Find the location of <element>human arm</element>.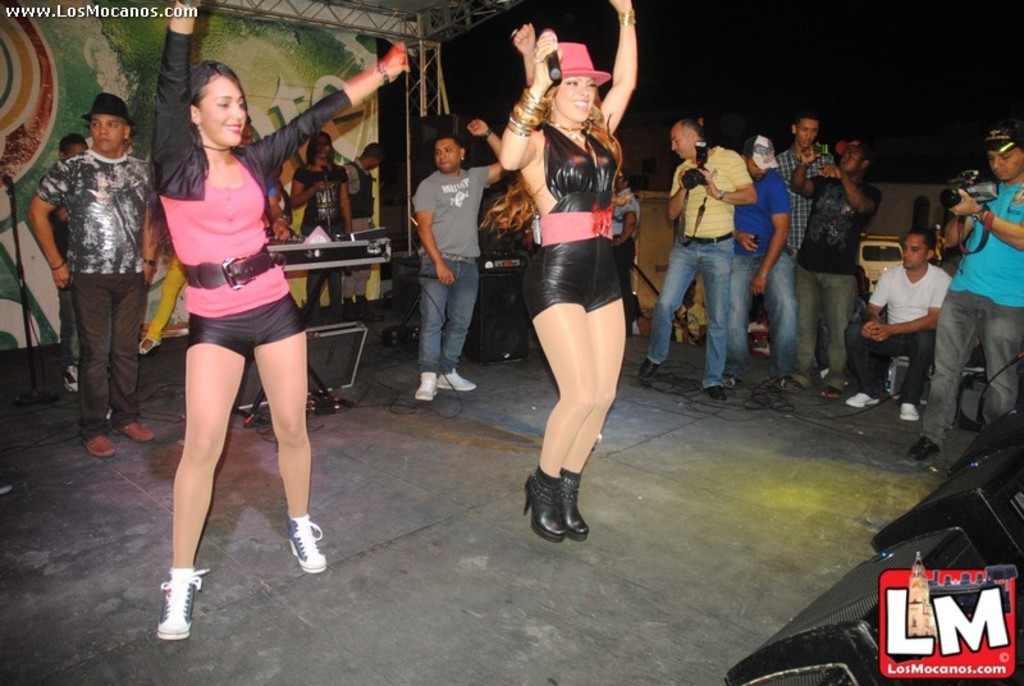
Location: {"left": 940, "top": 207, "right": 980, "bottom": 250}.
